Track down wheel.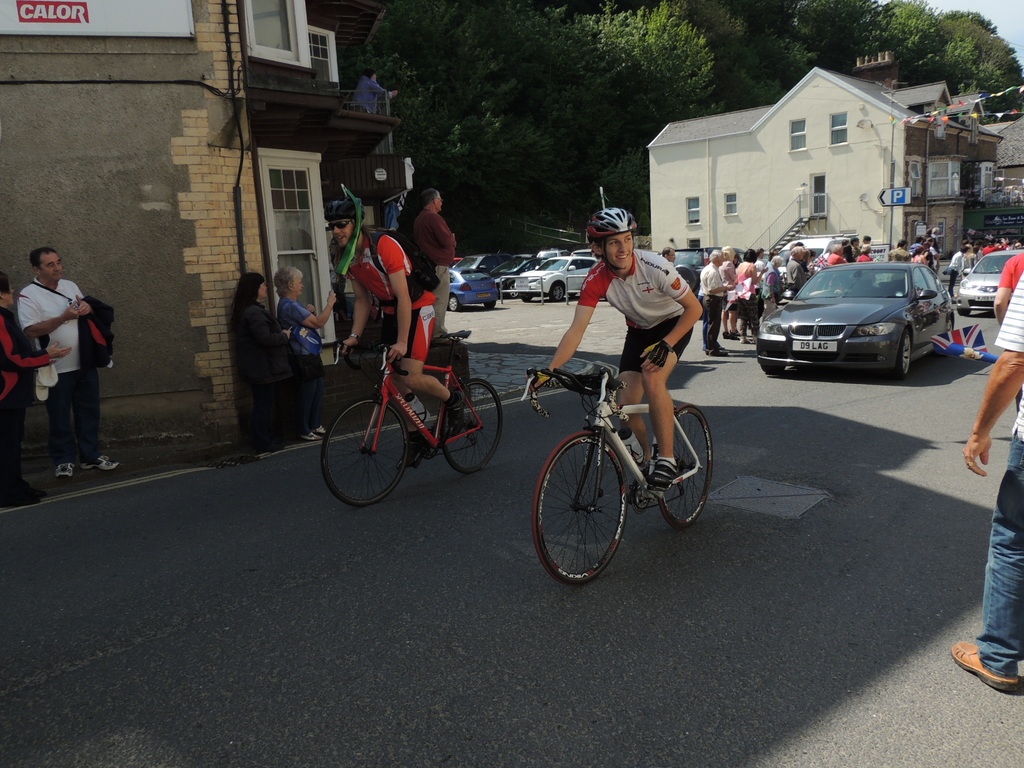
Tracked to 442, 377, 502, 474.
